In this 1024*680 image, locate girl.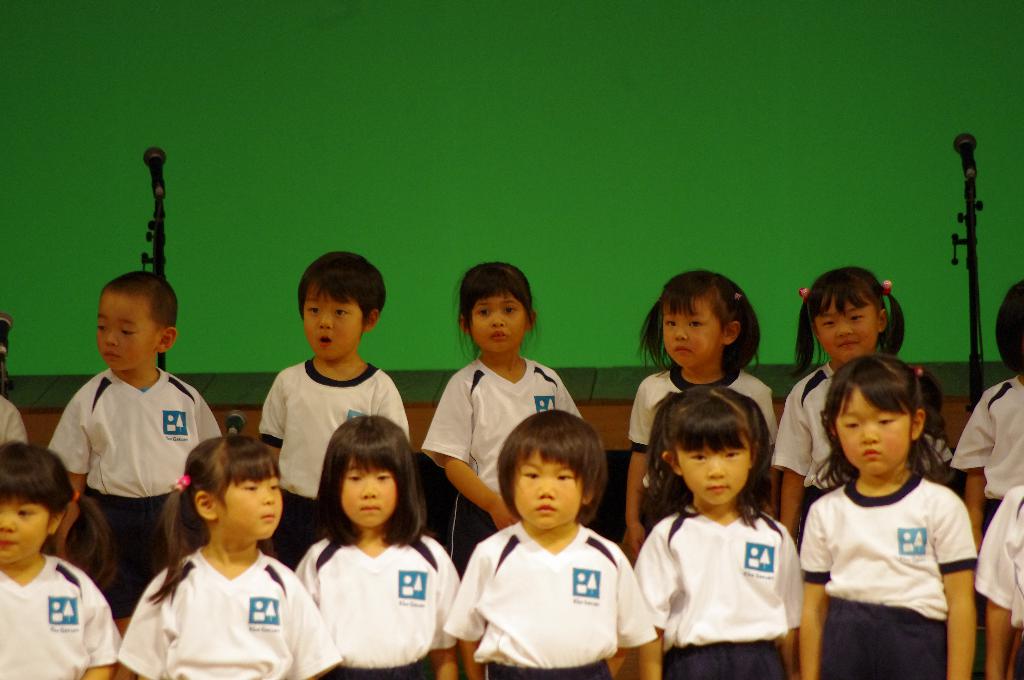
Bounding box: x1=620 y1=268 x2=783 y2=576.
